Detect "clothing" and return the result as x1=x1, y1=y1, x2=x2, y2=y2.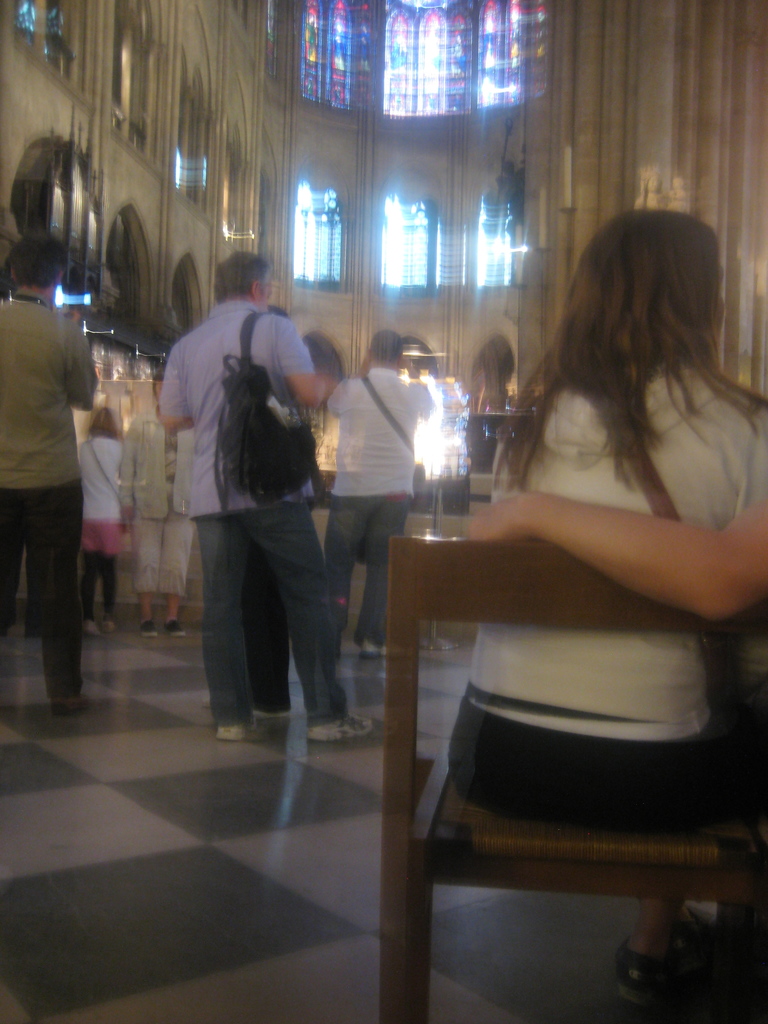
x1=328, y1=368, x2=431, y2=644.
